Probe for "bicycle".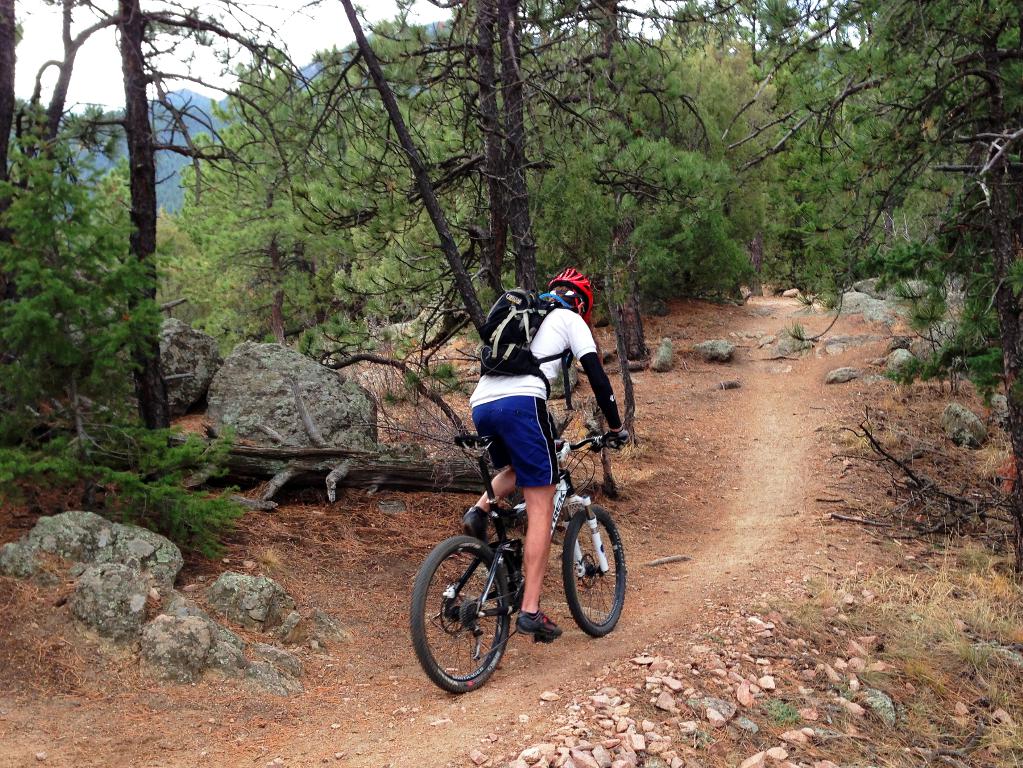
Probe result: <bbox>410, 419, 629, 698</bbox>.
